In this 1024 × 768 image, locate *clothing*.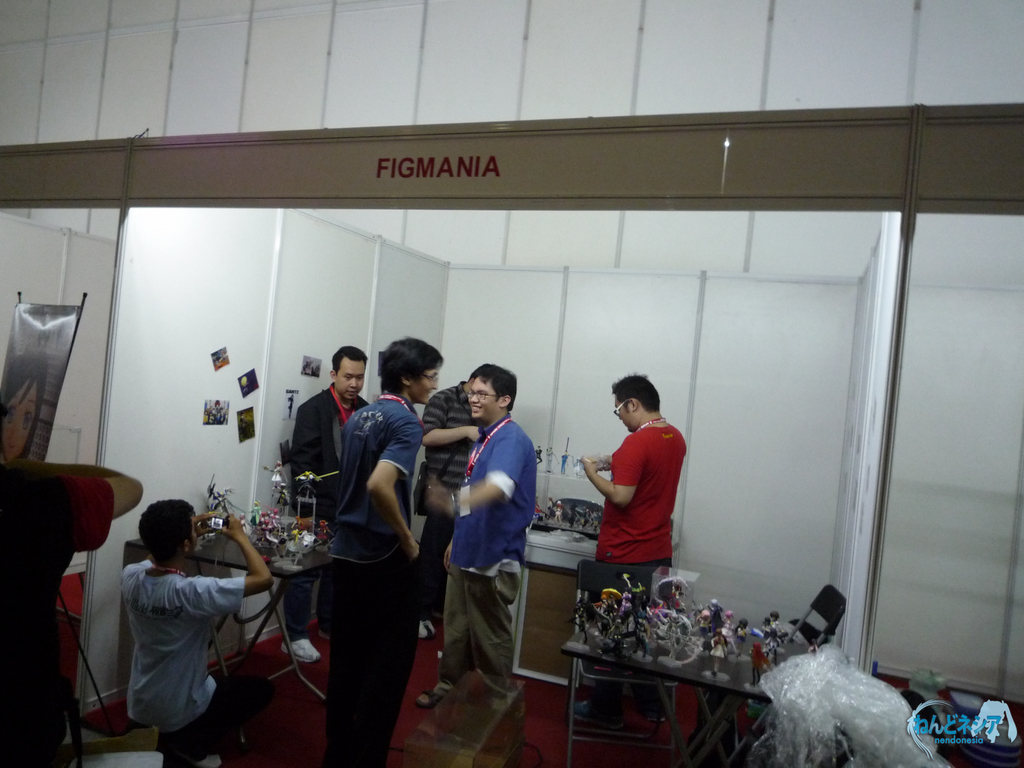
Bounding box: left=116, top=559, right=264, bottom=756.
